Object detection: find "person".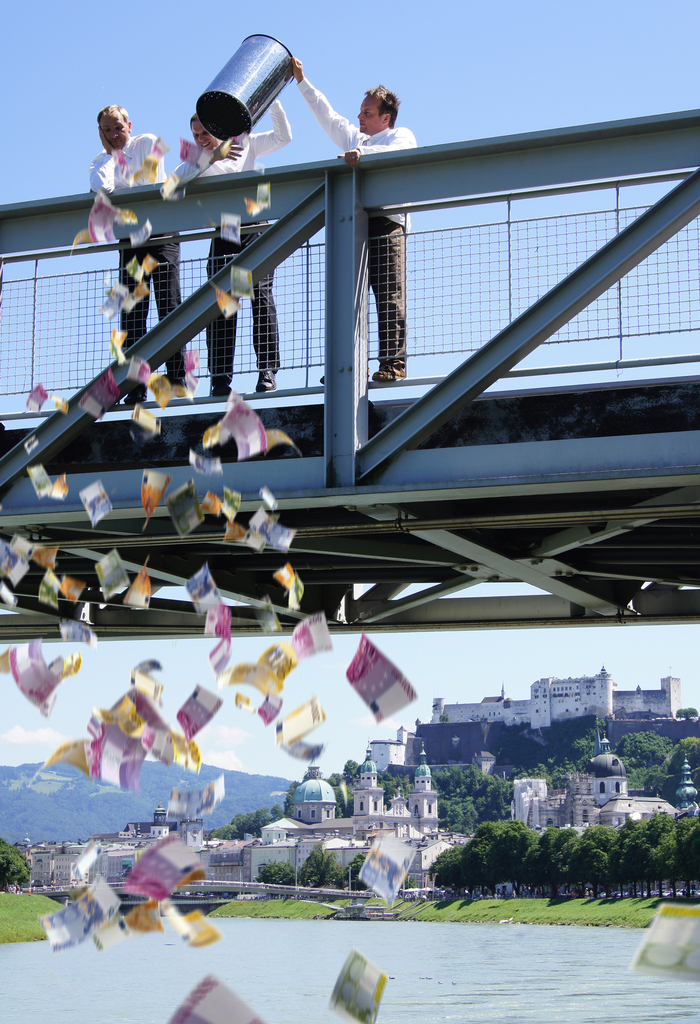
box=[79, 97, 181, 403].
